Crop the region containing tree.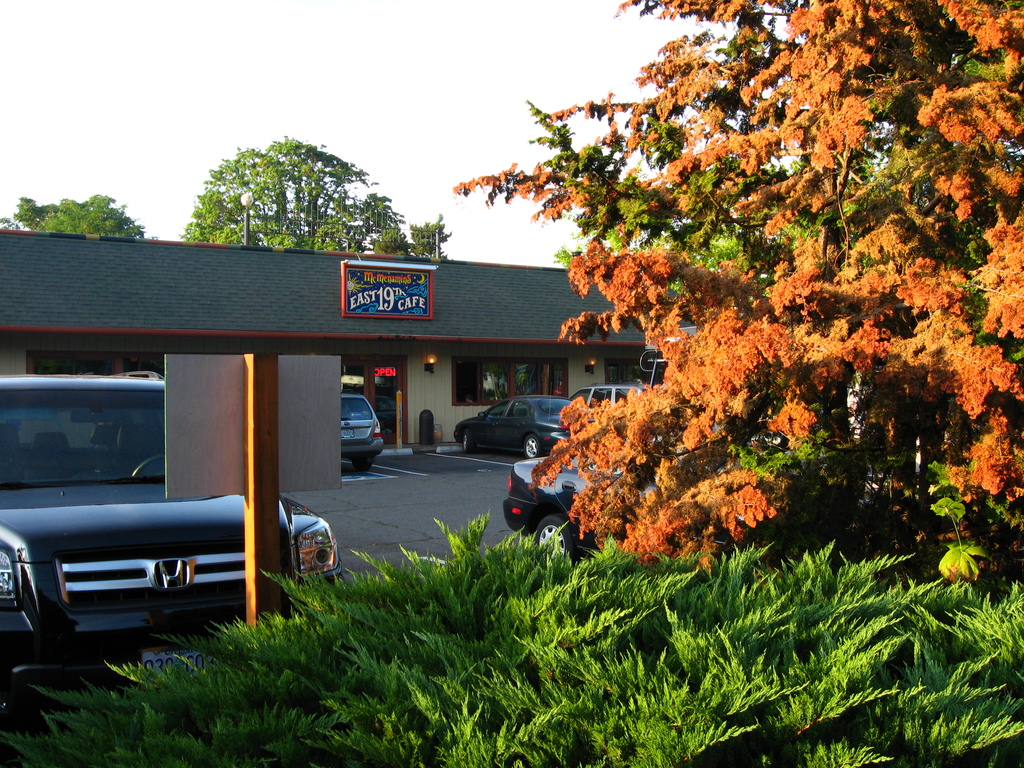
Crop region: 452:0:1023:582.
